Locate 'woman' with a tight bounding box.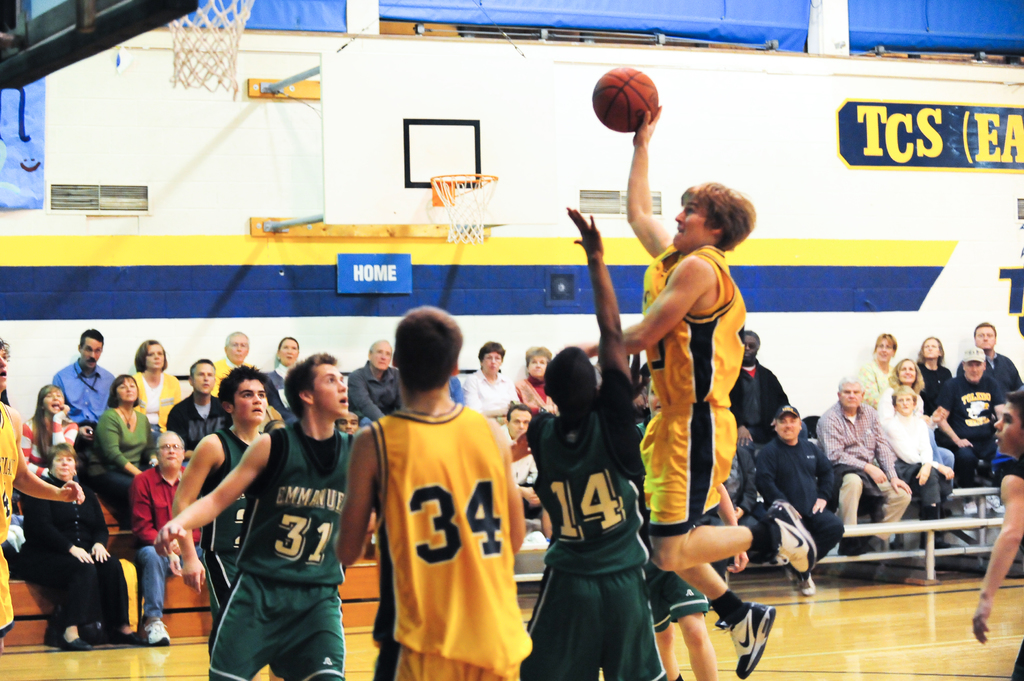
(17,443,149,643).
